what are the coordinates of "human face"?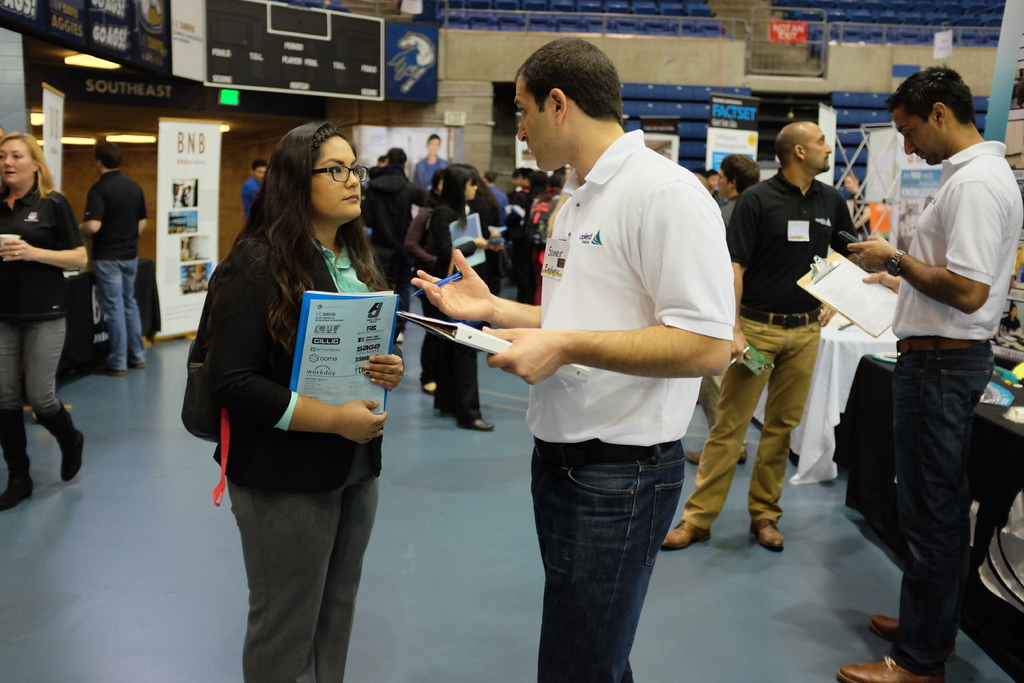
locate(517, 78, 554, 171).
